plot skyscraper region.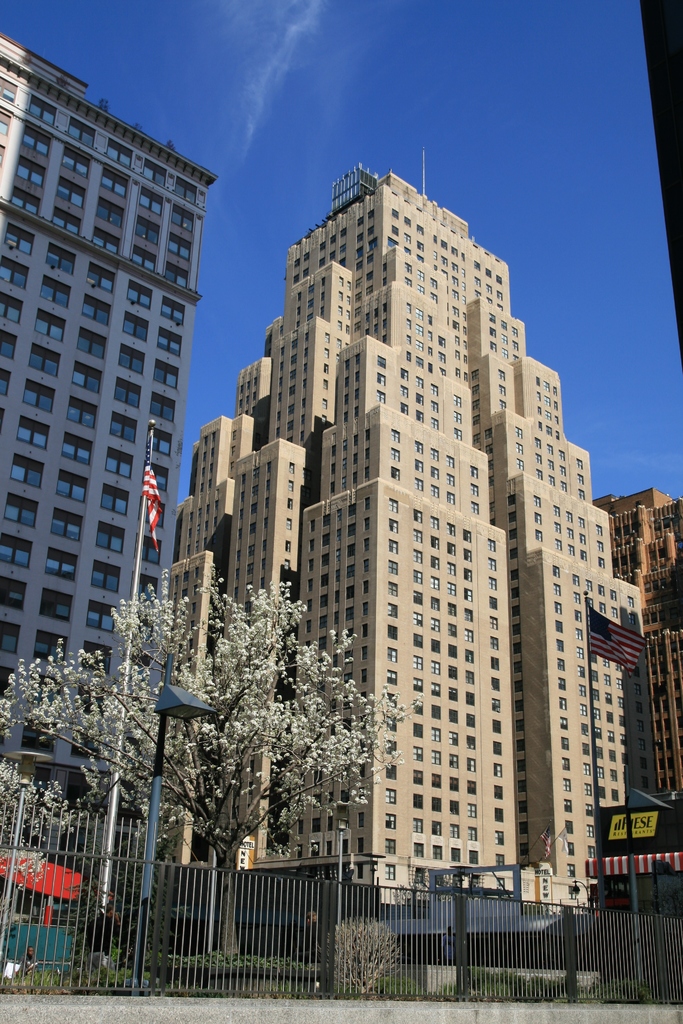
Plotted at box(0, 34, 226, 707).
